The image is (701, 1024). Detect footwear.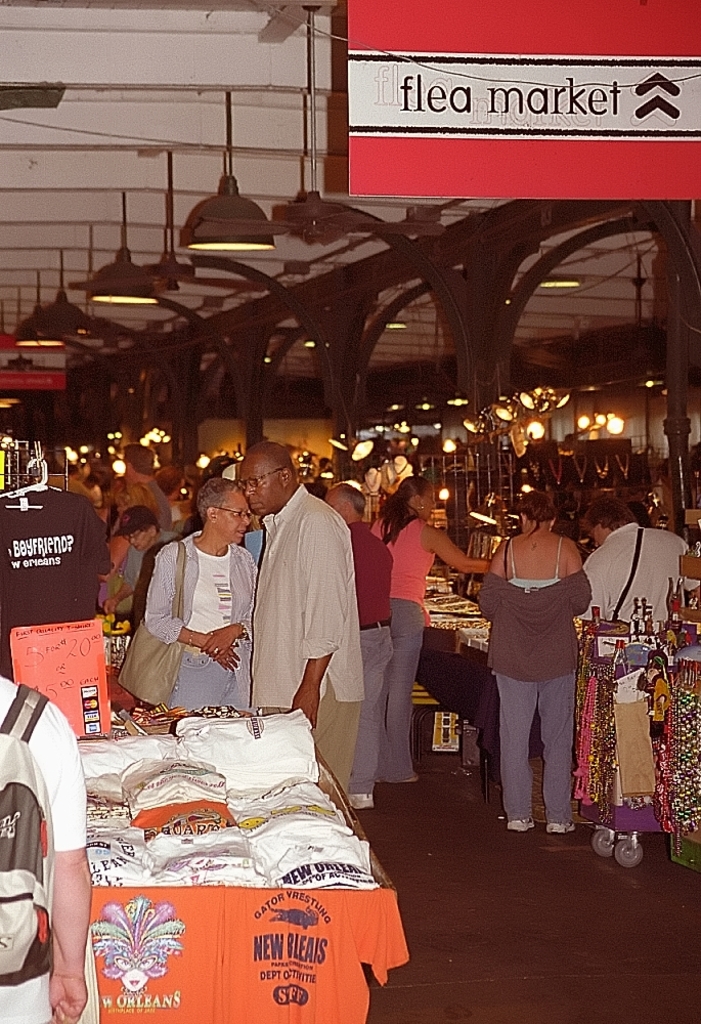
Detection: {"x1": 501, "y1": 815, "x2": 525, "y2": 831}.
